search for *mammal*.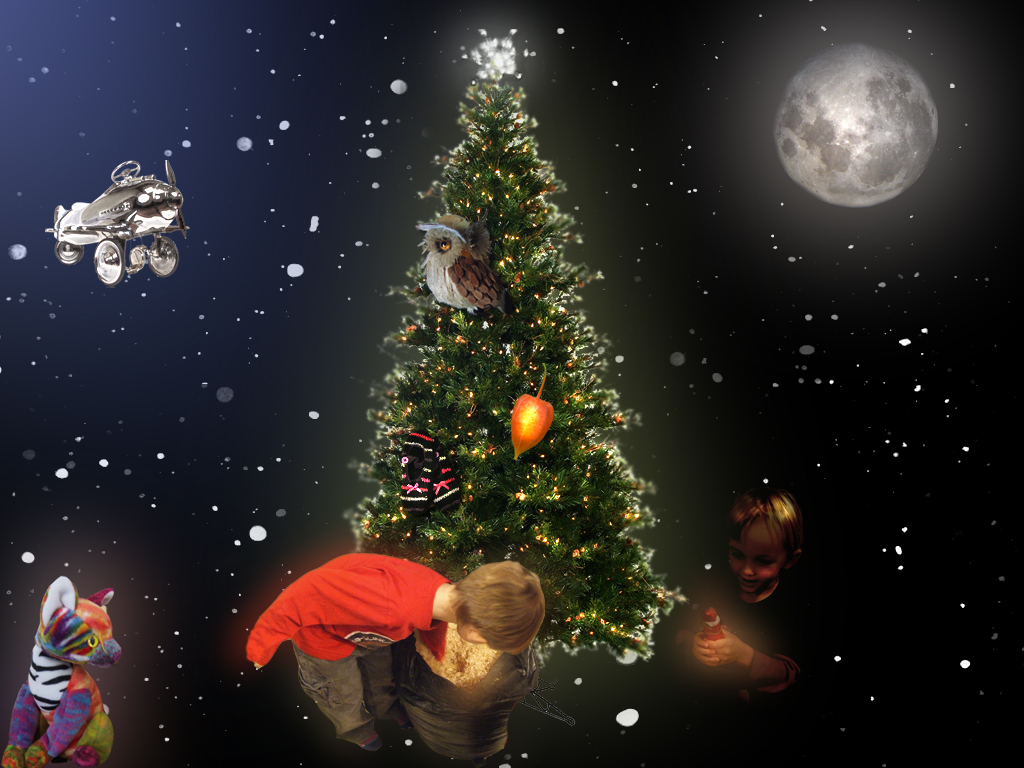
Found at BBox(8, 577, 116, 743).
